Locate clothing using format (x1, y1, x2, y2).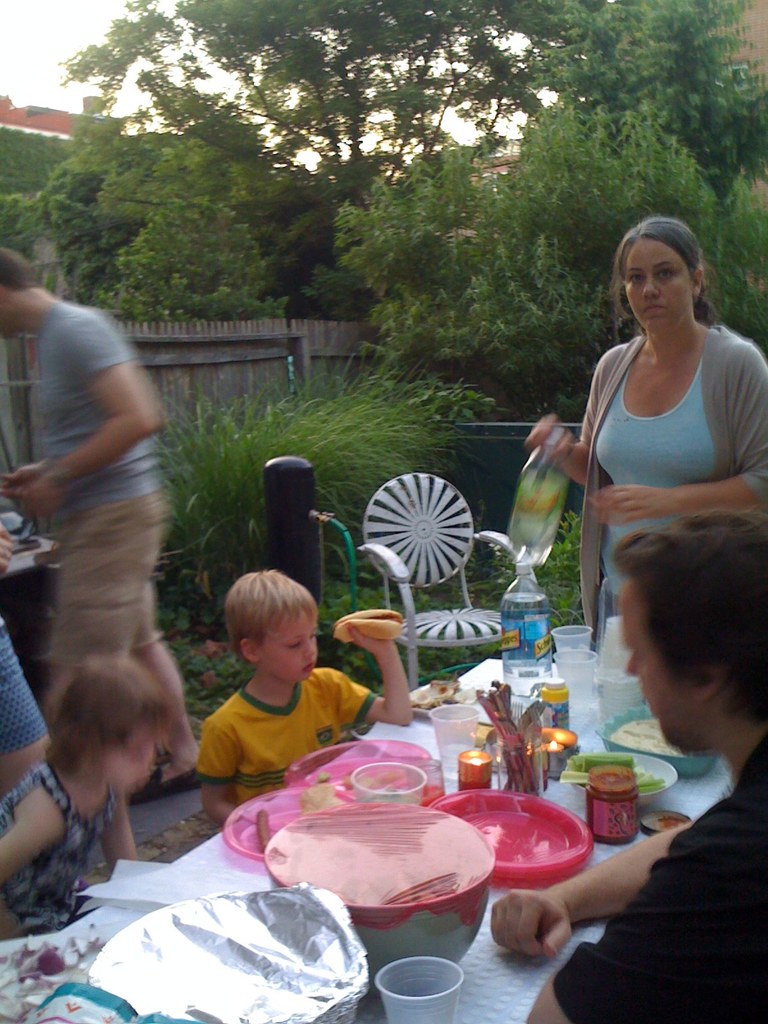
(553, 735, 767, 1023).
